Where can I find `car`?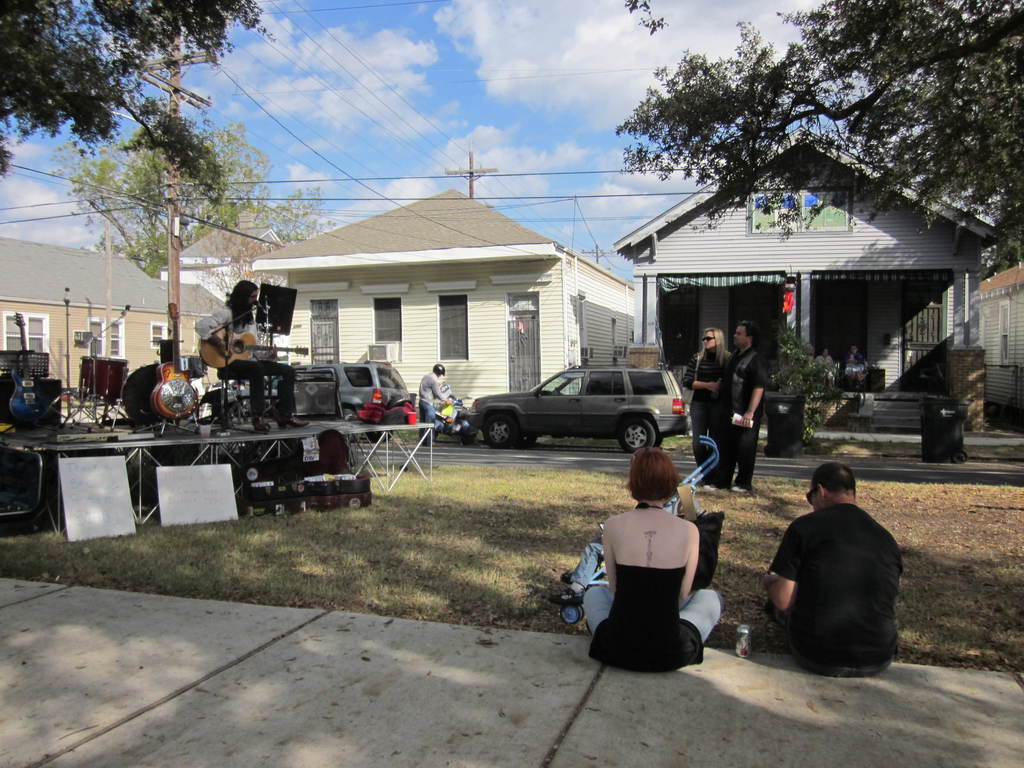
You can find it at rect(470, 368, 689, 451).
